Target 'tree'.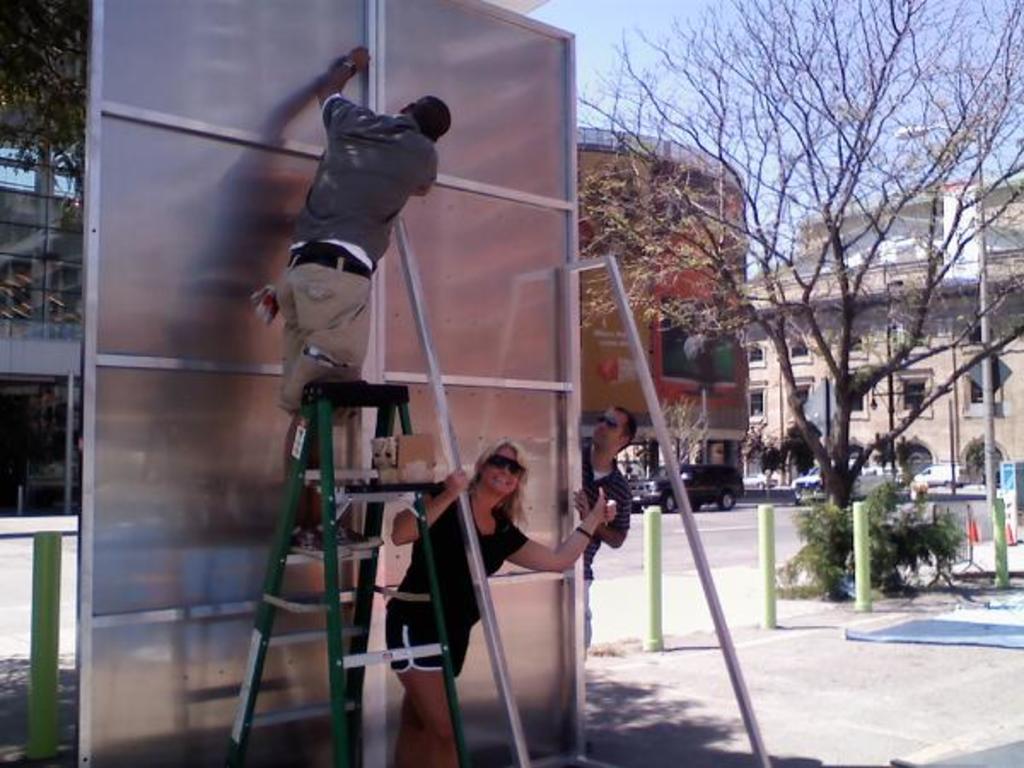
Target region: detection(756, 428, 816, 492).
